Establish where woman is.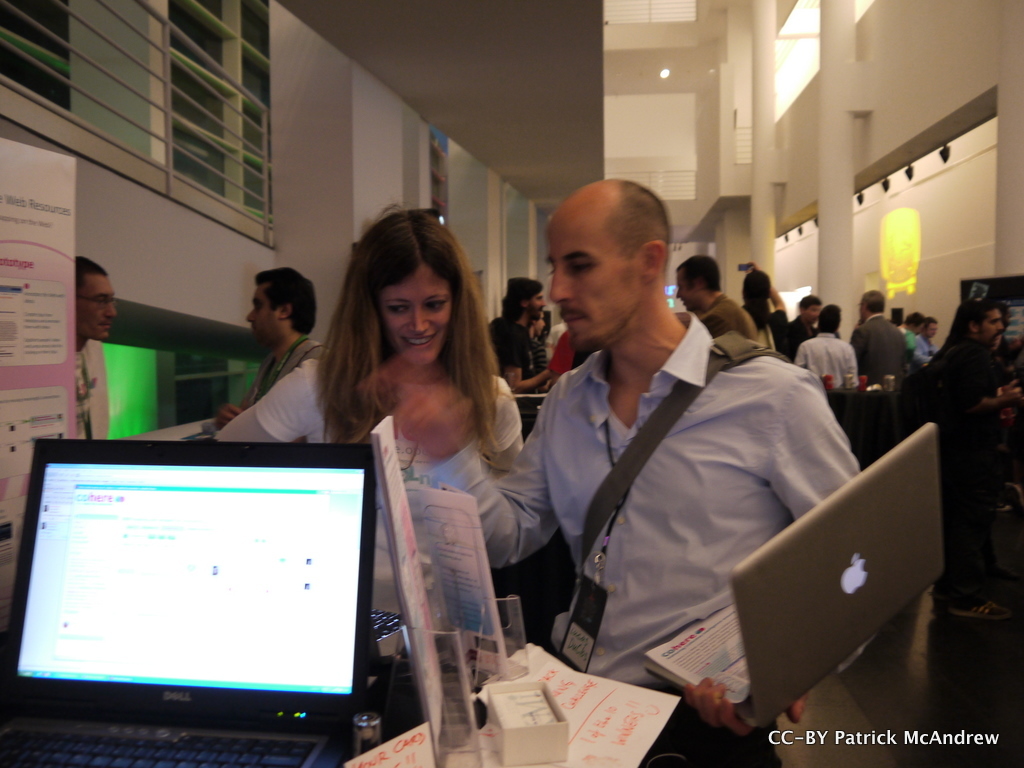
Established at 211:209:519:613.
